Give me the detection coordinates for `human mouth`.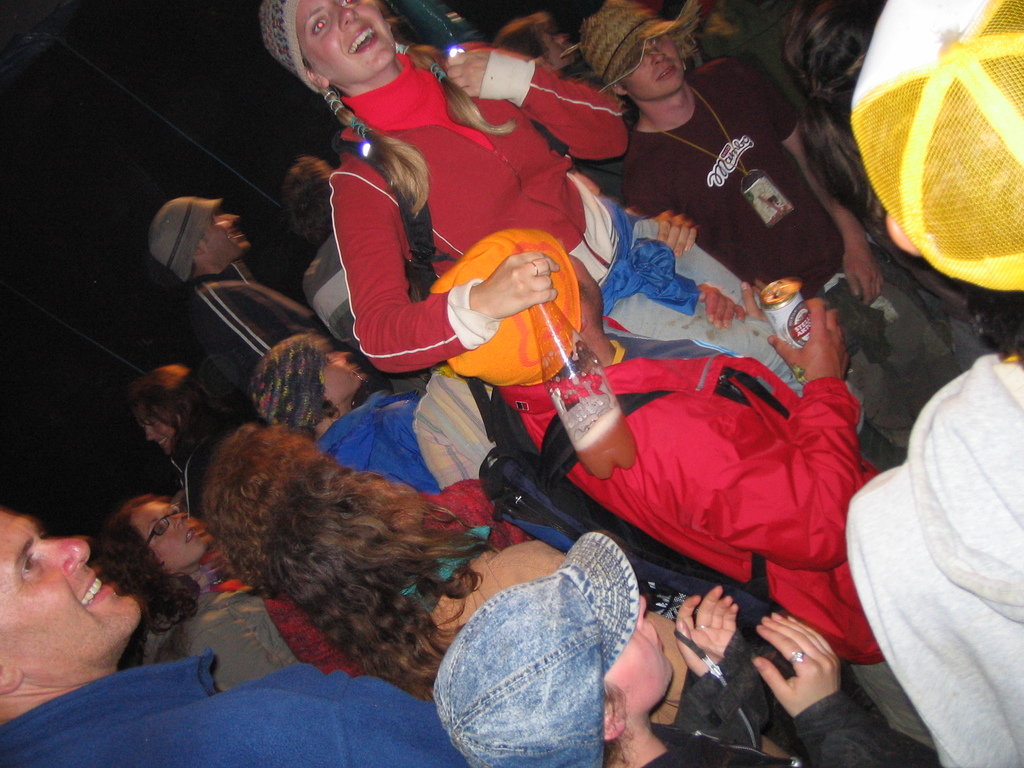
x1=184, y1=525, x2=207, y2=547.
